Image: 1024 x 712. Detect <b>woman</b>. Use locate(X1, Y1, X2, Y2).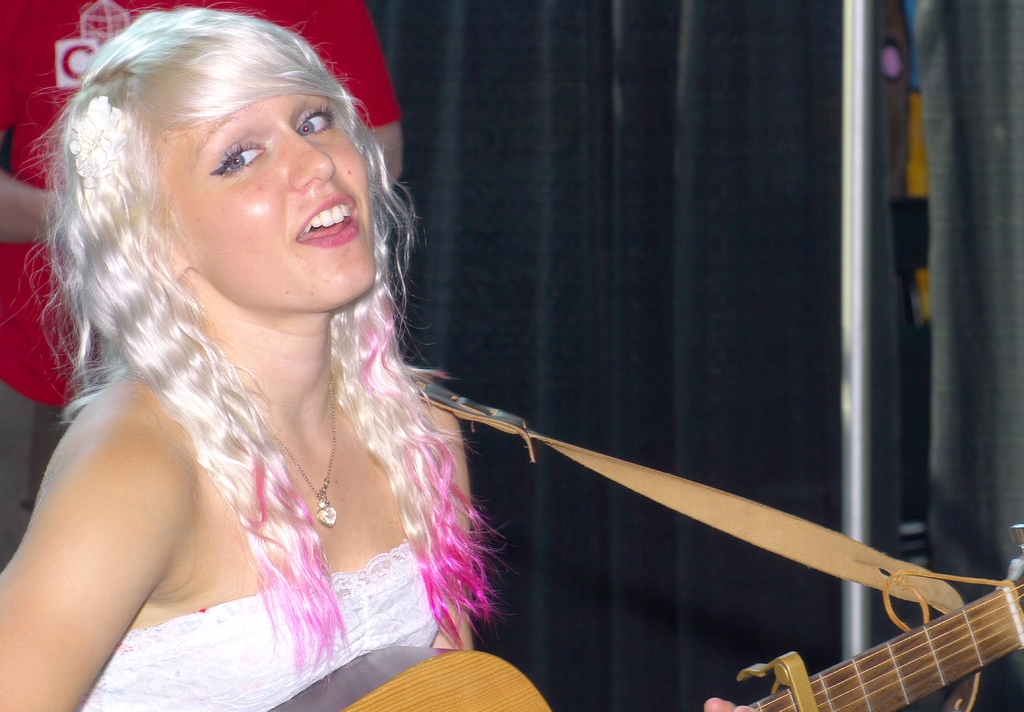
locate(0, 9, 471, 711).
